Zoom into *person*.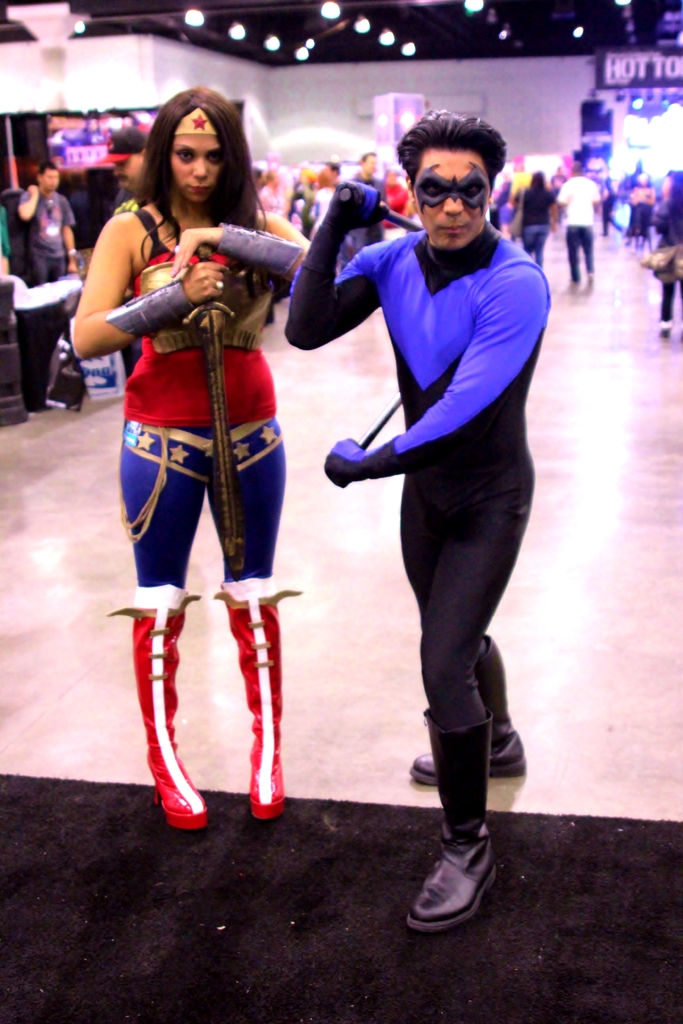
Zoom target: (88,92,301,812).
